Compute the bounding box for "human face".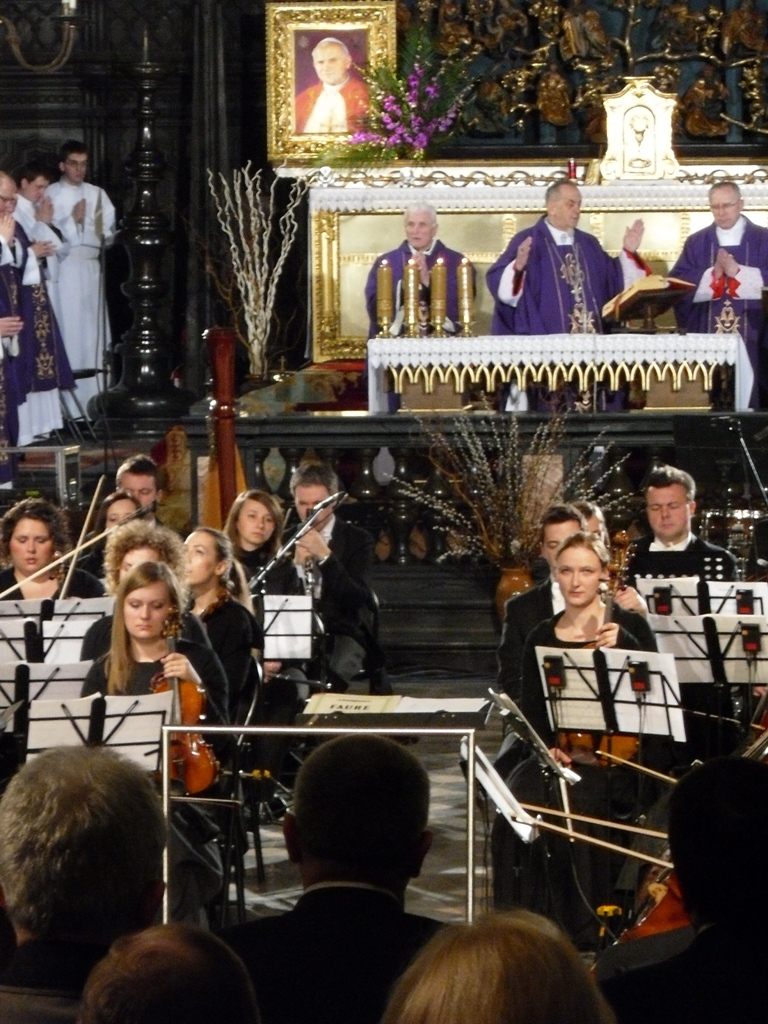
(124,580,168,639).
